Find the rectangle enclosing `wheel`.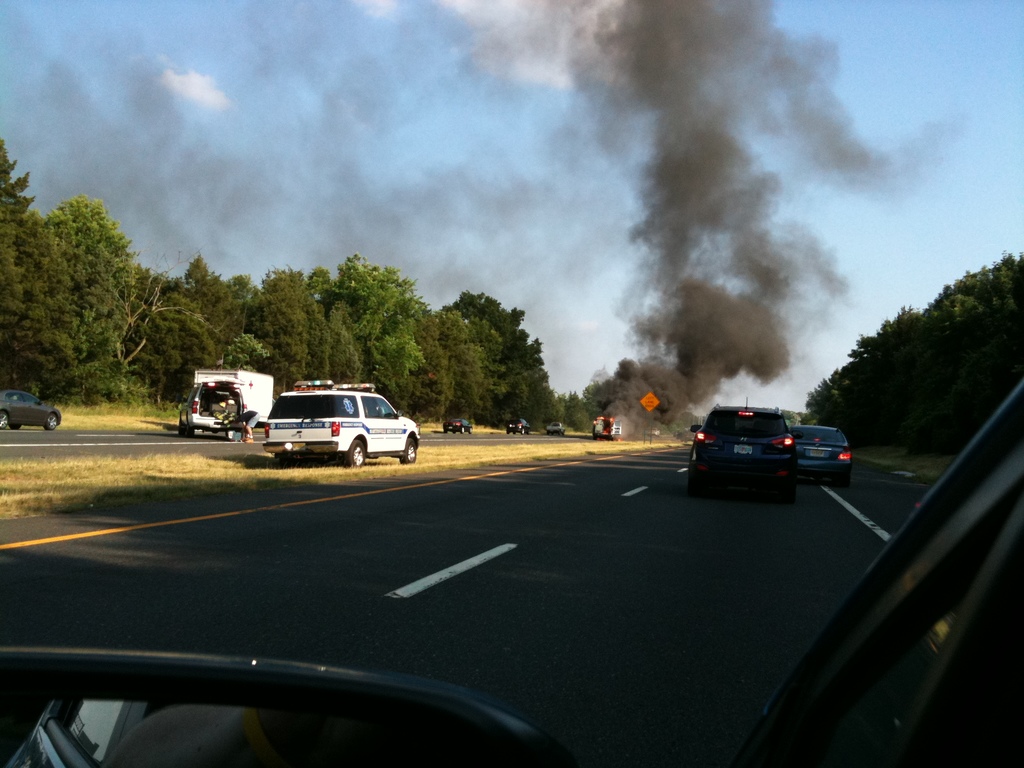
0/407/10/431.
